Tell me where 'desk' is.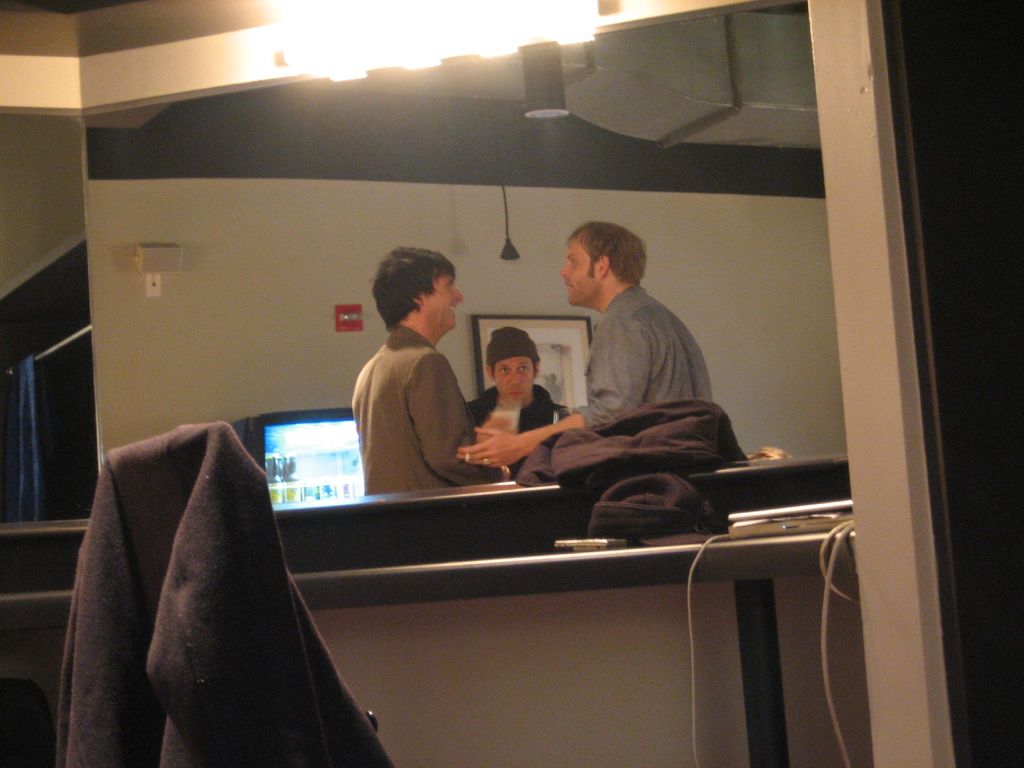
'desk' is at (x1=287, y1=534, x2=852, y2=767).
